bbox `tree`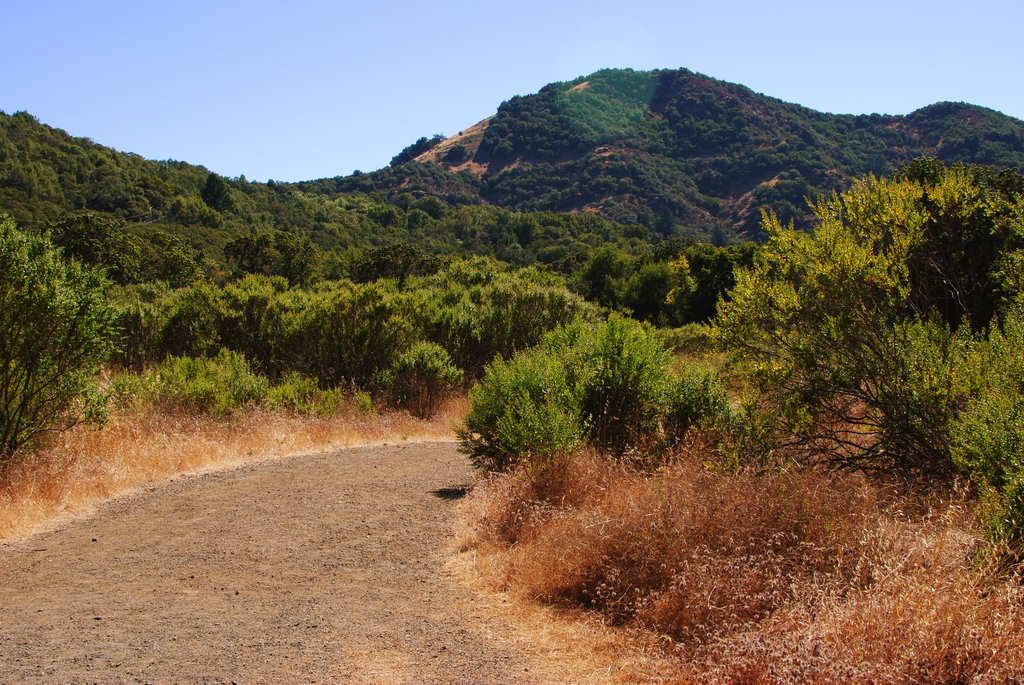
select_region(576, 242, 626, 300)
